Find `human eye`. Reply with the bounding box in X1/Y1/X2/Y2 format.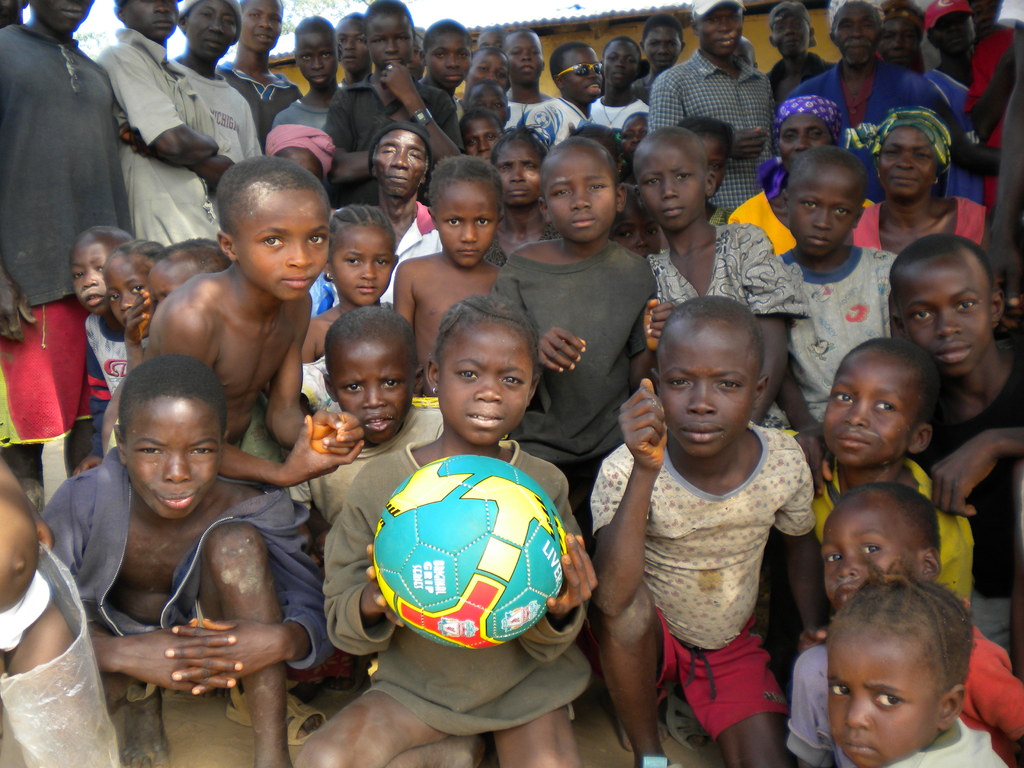
909/305/933/323.
